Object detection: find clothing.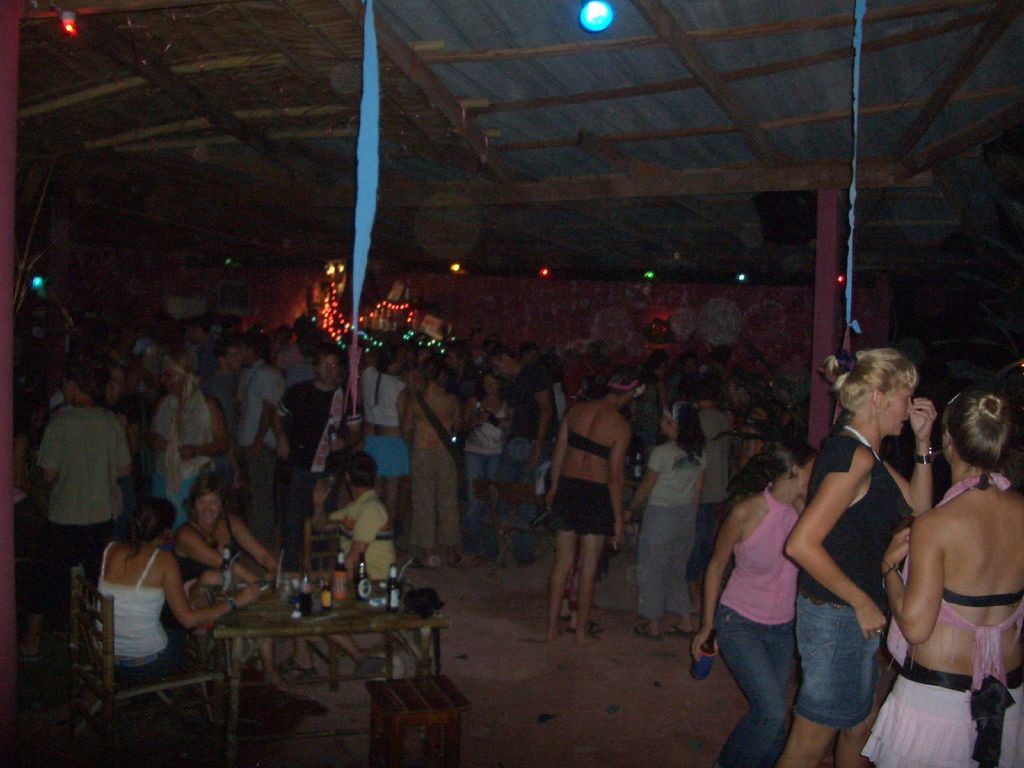
[x1=868, y1=449, x2=1019, y2=767].
